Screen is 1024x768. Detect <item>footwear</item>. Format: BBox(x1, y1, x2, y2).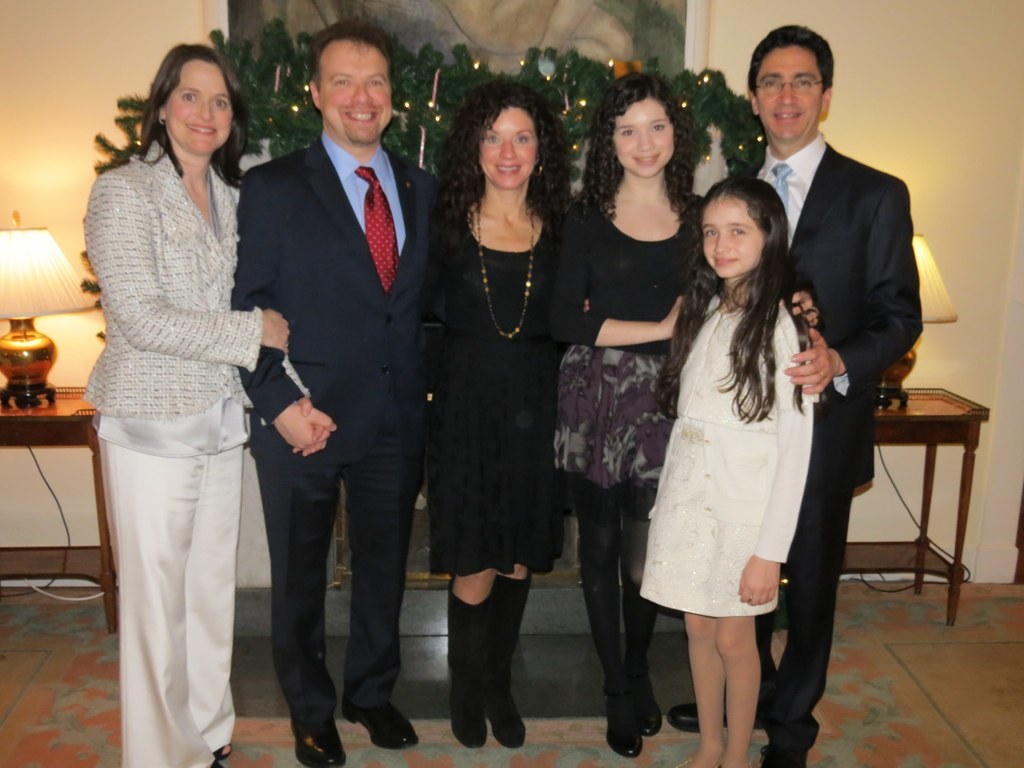
BBox(485, 569, 534, 750).
